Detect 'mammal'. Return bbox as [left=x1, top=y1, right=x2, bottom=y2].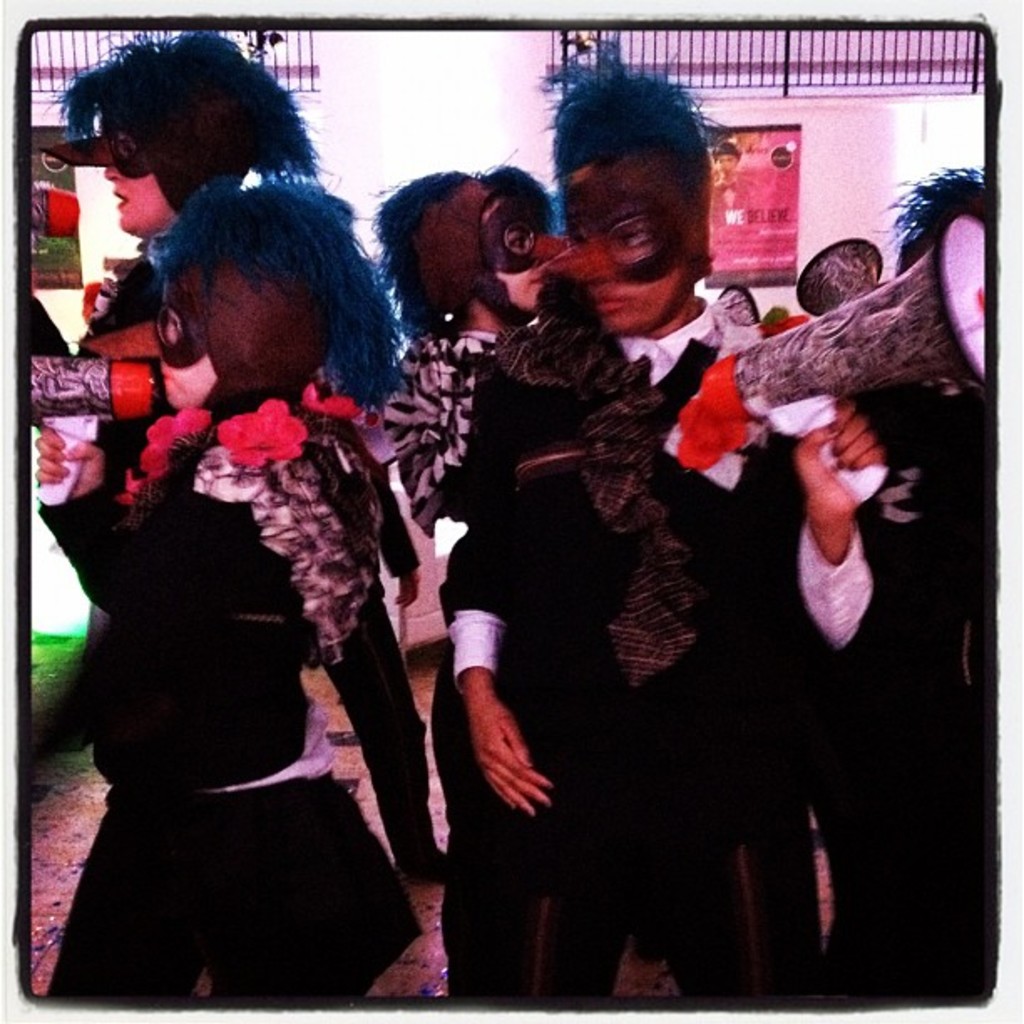
[left=25, top=174, right=425, bottom=1007].
